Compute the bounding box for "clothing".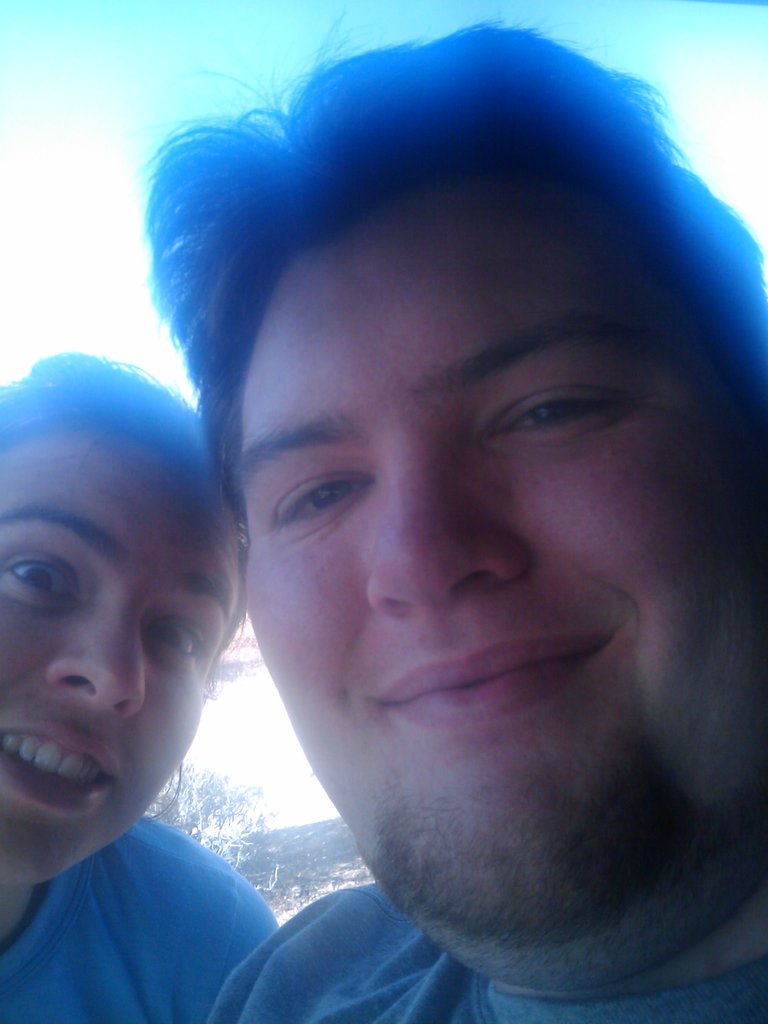
Rect(203, 883, 767, 1023).
